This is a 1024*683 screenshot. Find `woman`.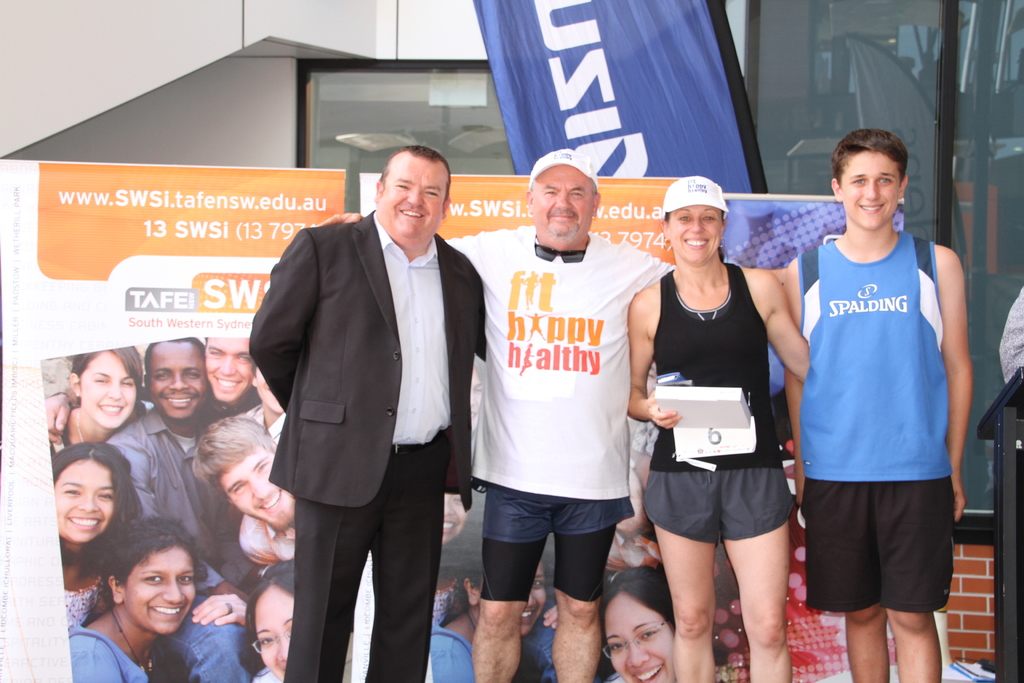
Bounding box: Rect(72, 534, 202, 682).
